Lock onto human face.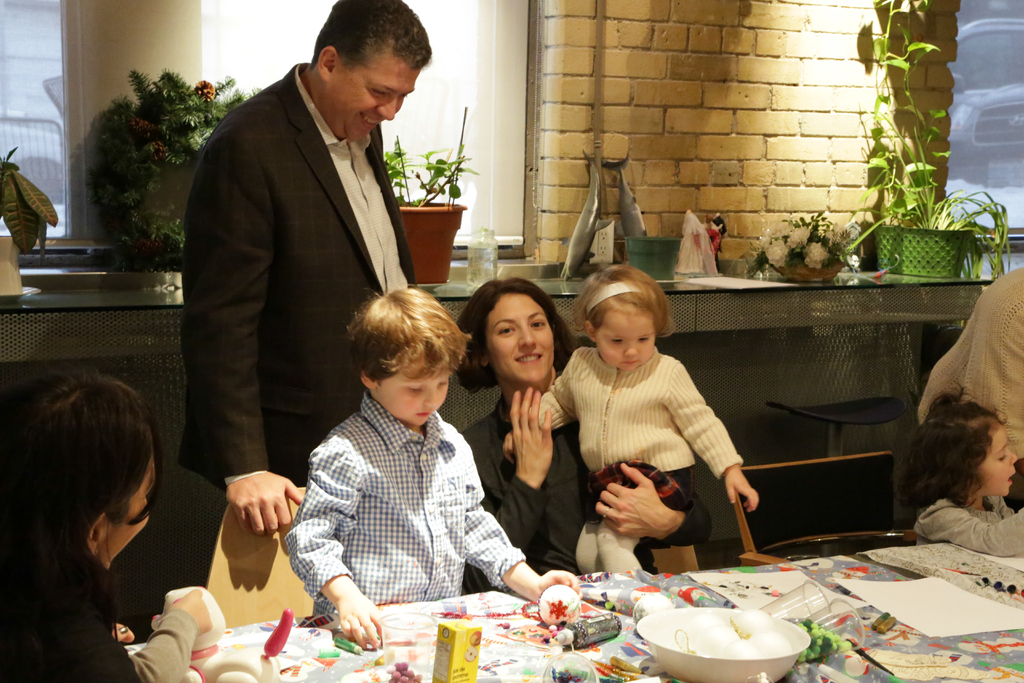
Locked: bbox=[979, 418, 1018, 497].
